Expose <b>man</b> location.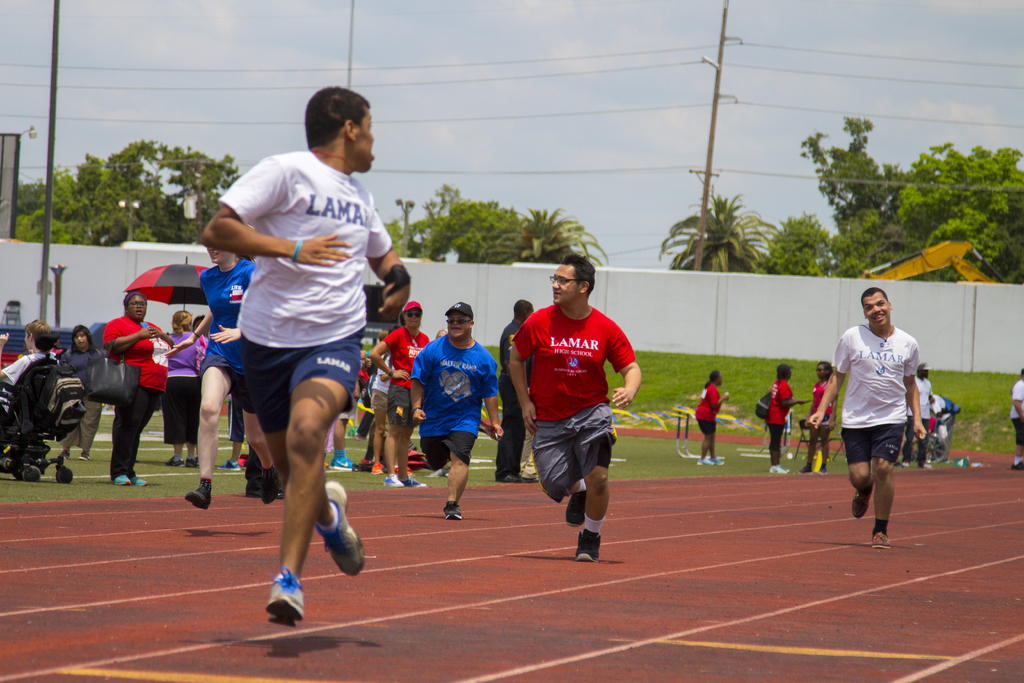
Exposed at [900,362,936,468].
